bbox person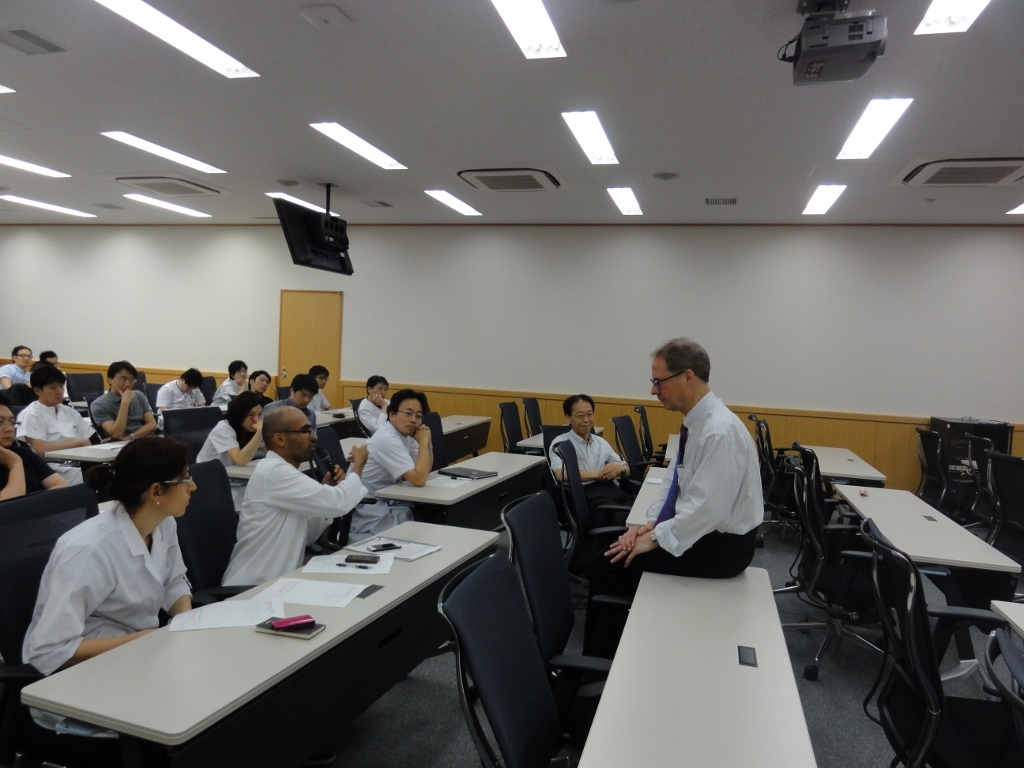
(left=584, top=337, right=768, bottom=659)
